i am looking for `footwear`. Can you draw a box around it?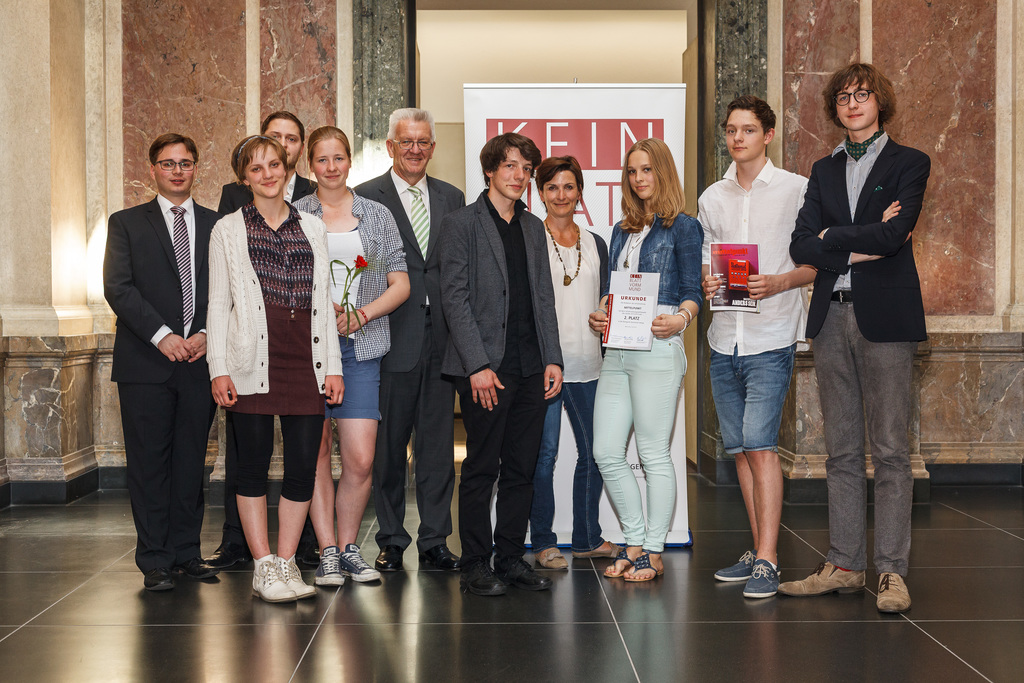
Sure, the bounding box is 342 541 385 587.
